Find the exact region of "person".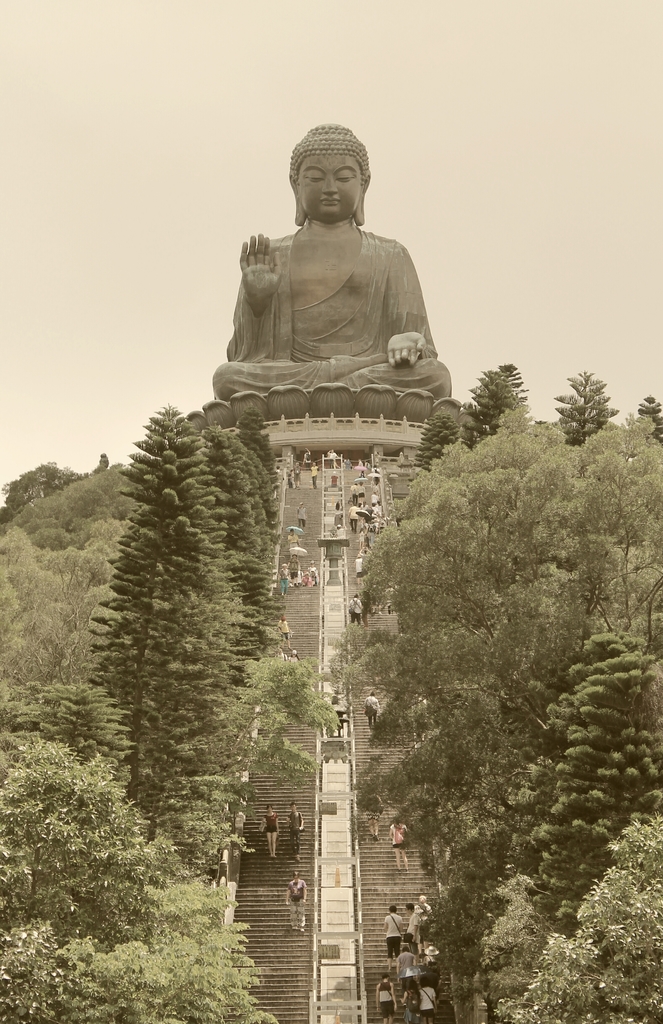
Exact region: {"left": 277, "top": 870, "right": 310, "bottom": 927}.
